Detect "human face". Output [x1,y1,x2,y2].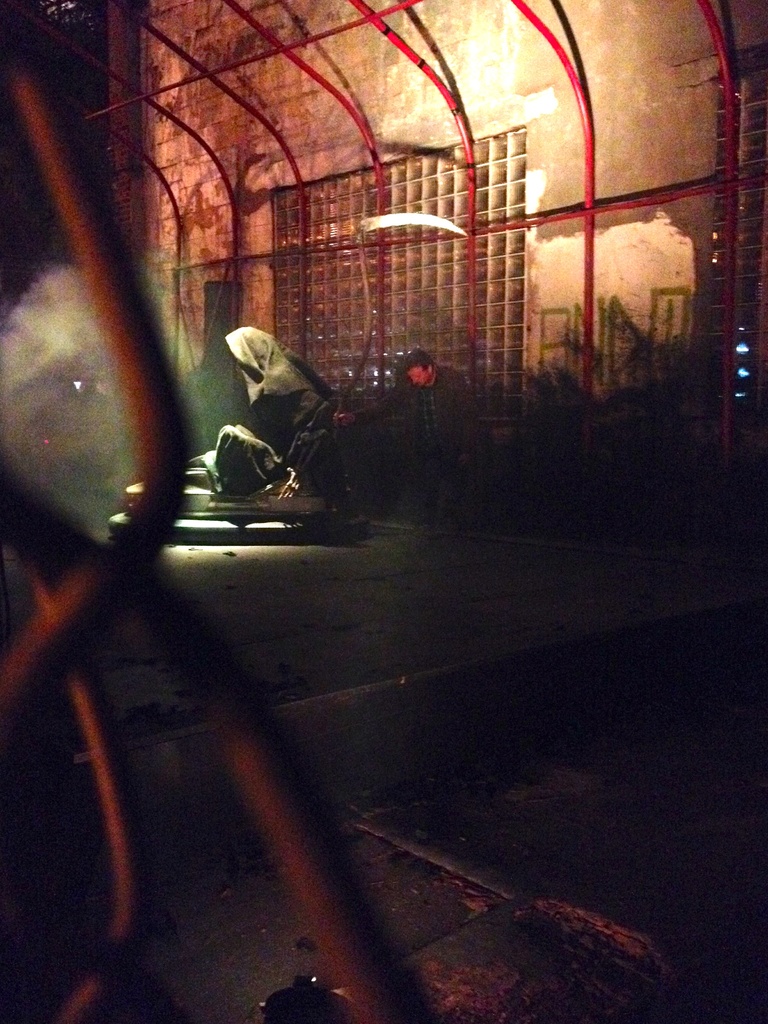
[407,364,430,385].
